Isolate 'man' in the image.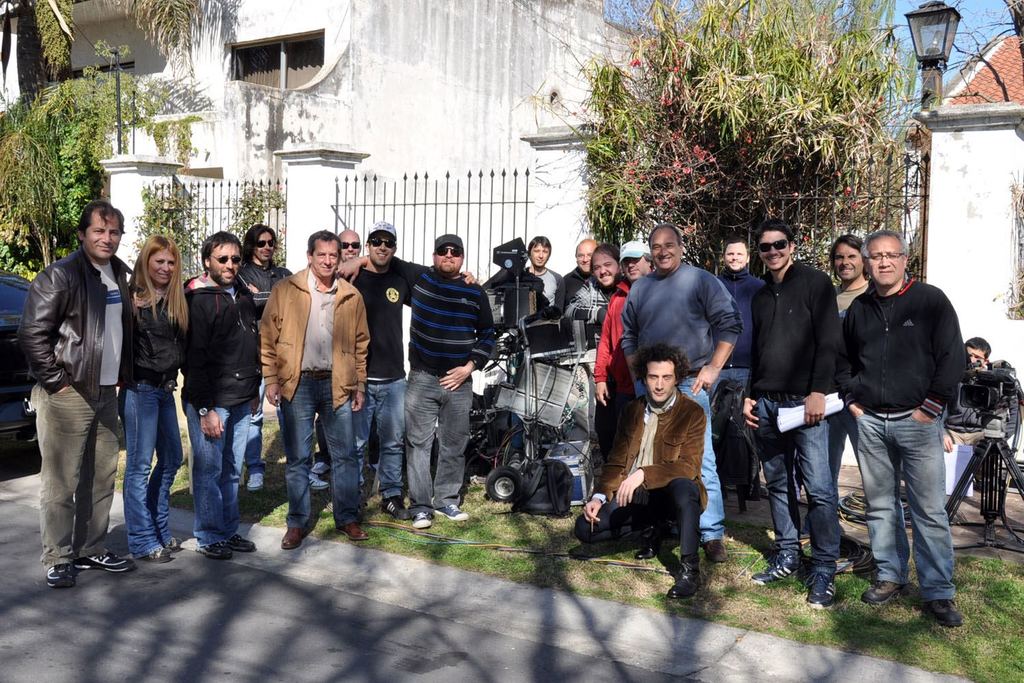
Isolated region: (left=726, top=218, right=848, bottom=616).
